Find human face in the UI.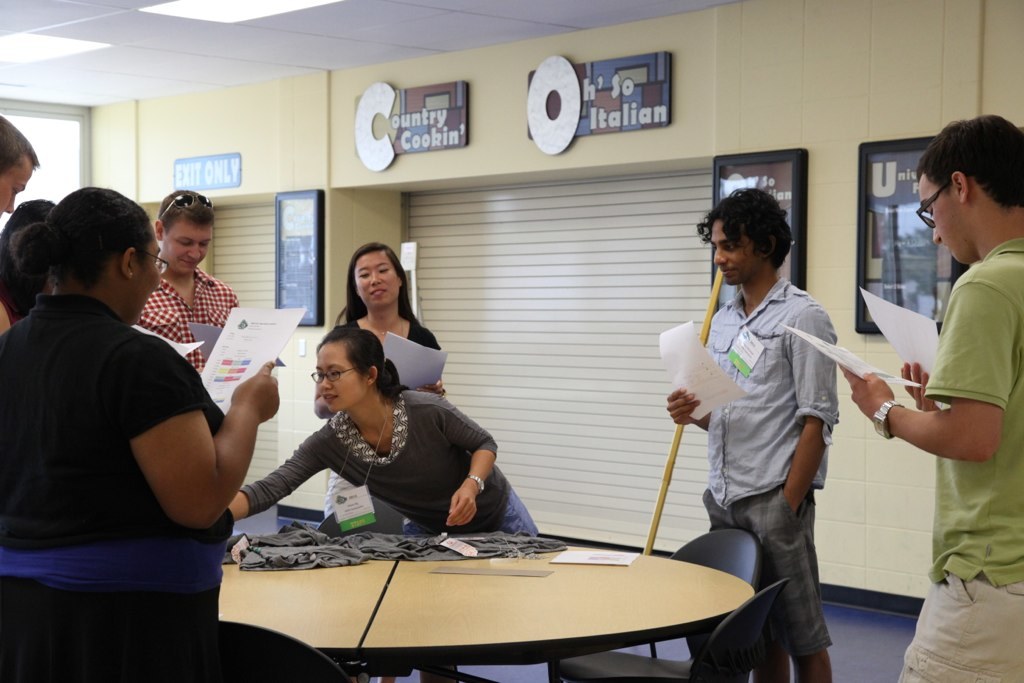
UI element at {"left": 714, "top": 220, "right": 759, "bottom": 286}.
